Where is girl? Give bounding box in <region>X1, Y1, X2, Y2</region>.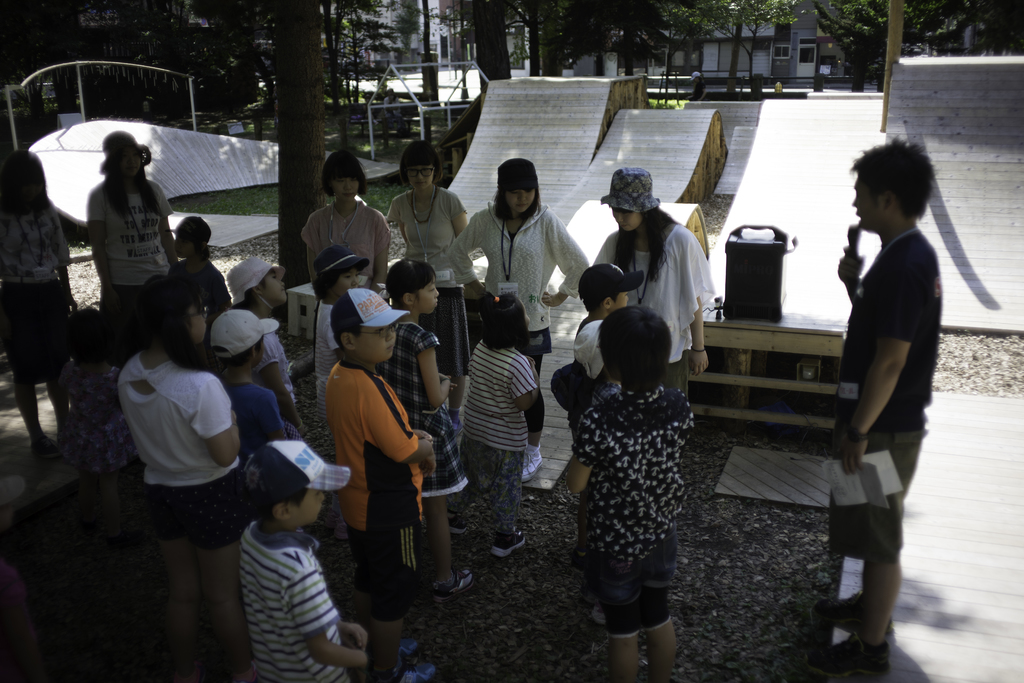
<region>383, 257, 476, 608</region>.
